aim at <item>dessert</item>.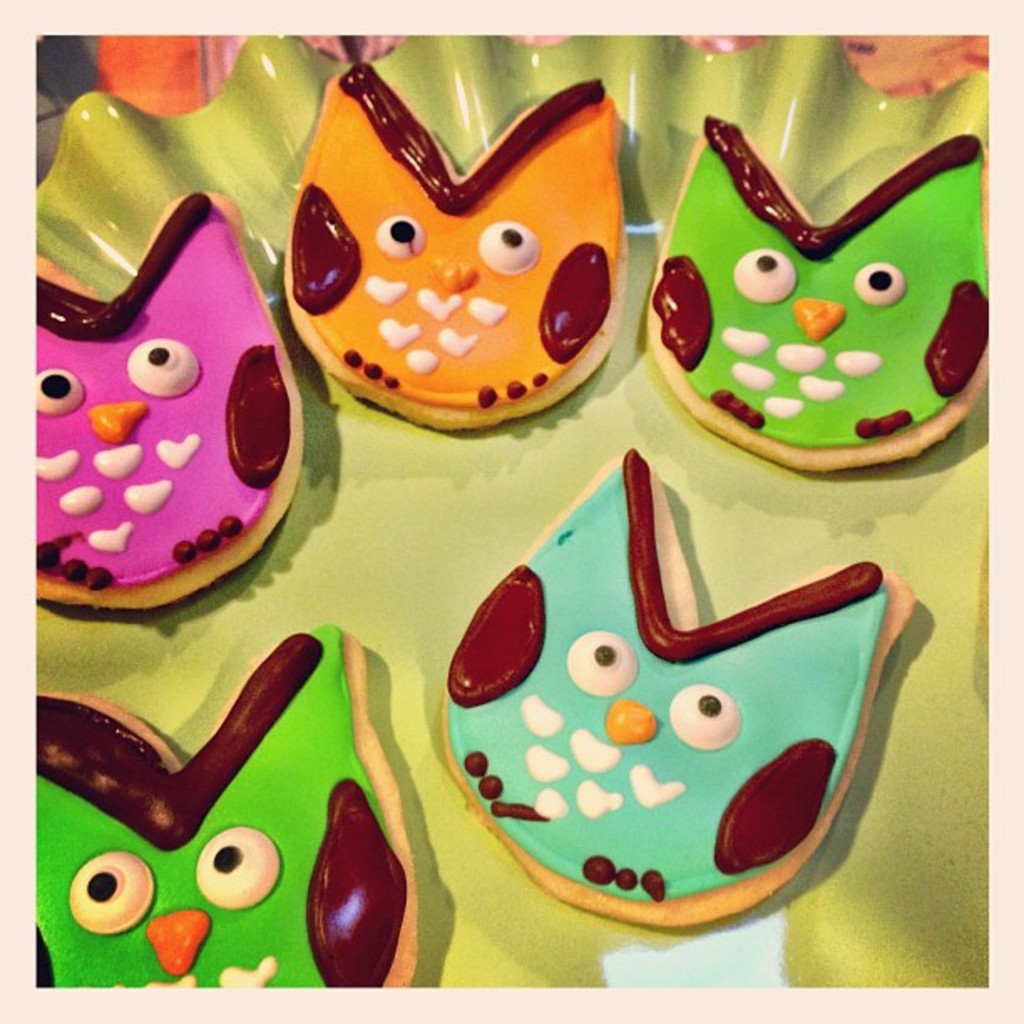
Aimed at [left=646, top=112, right=991, bottom=468].
